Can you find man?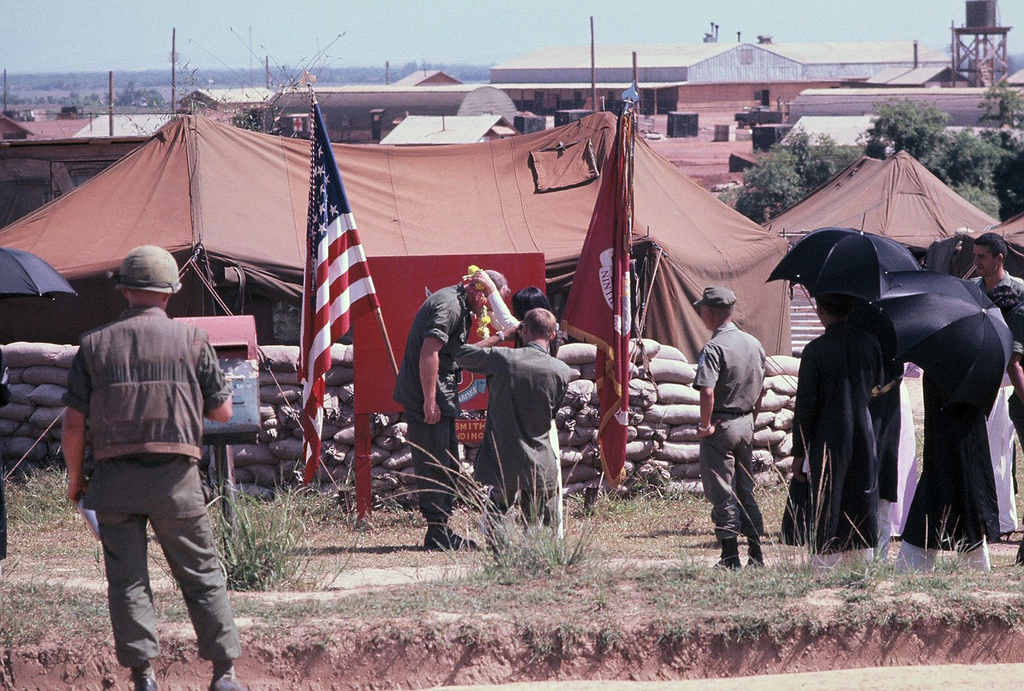
Yes, bounding box: bbox=[65, 247, 236, 690].
